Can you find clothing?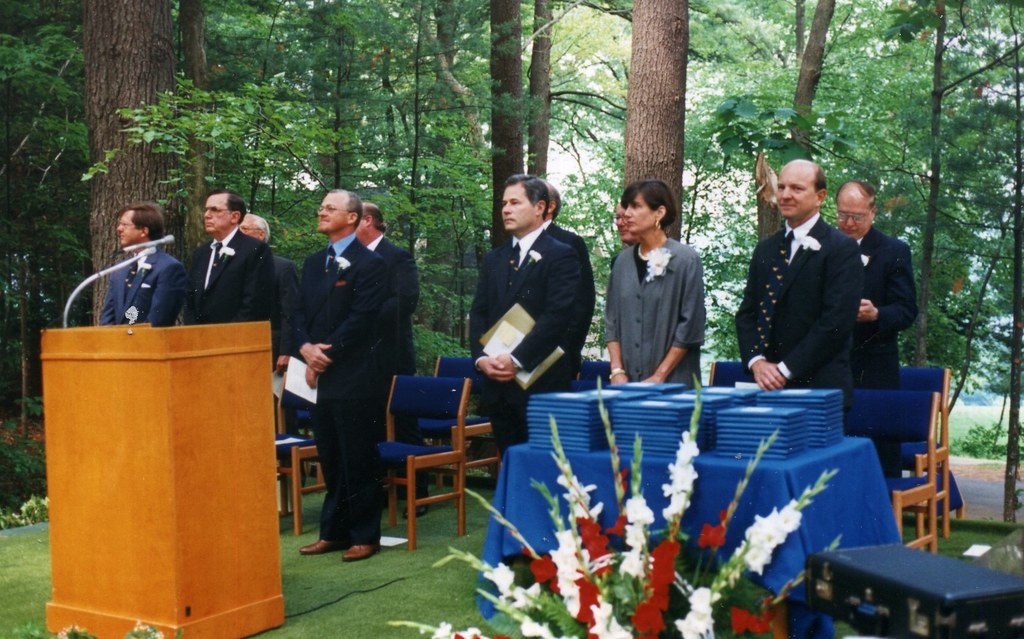
Yes, bounding box: bbox(471, 227, 581, 463).
